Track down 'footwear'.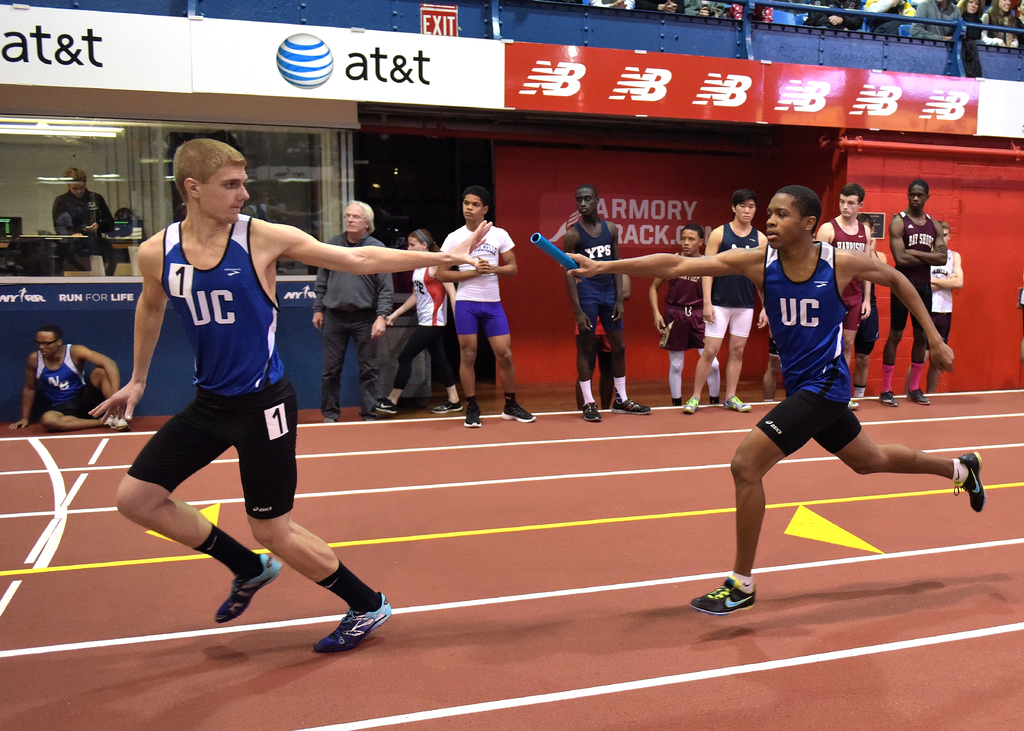
Tracked to x1=848, y1=399, x2=858, y2=410.
